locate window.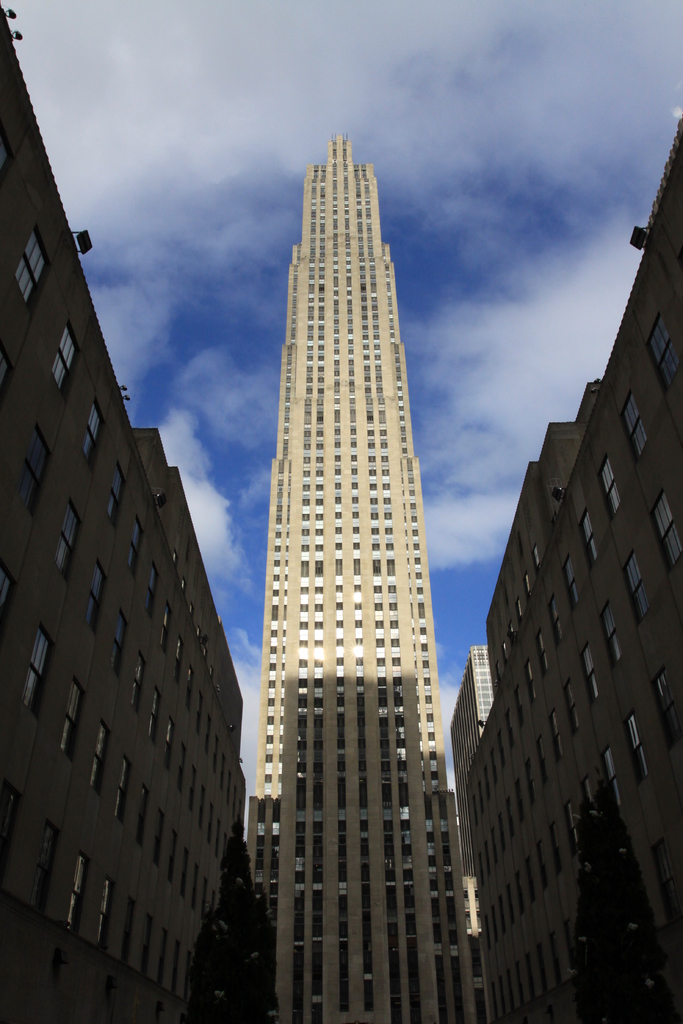
Bounding box: 21/628/52/715.
